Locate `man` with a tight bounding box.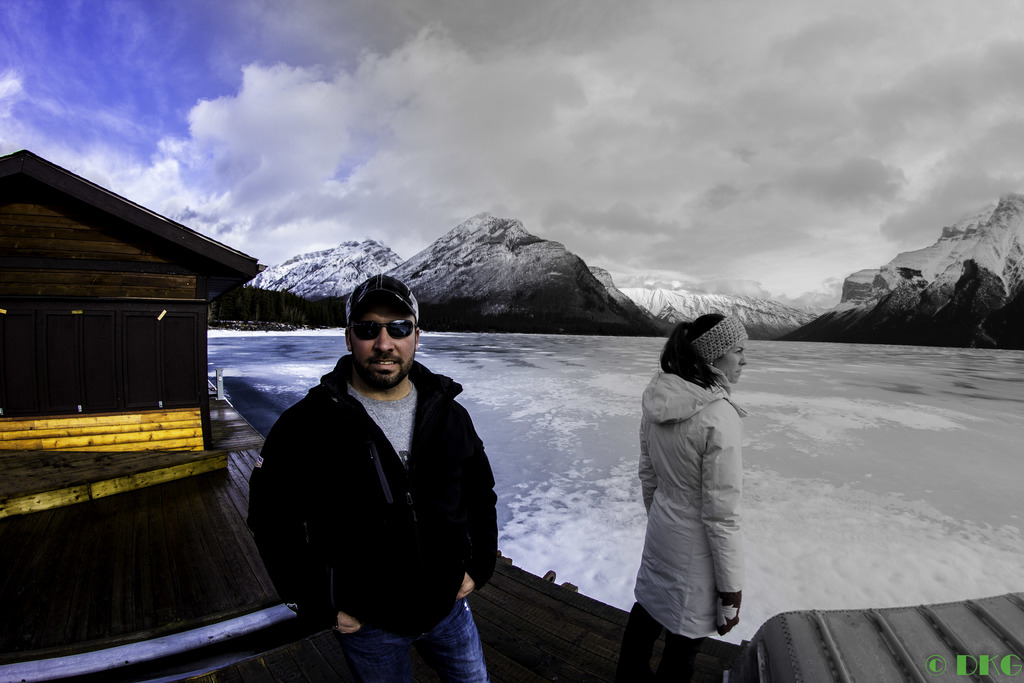
crop(246, 273, 499, 682).
